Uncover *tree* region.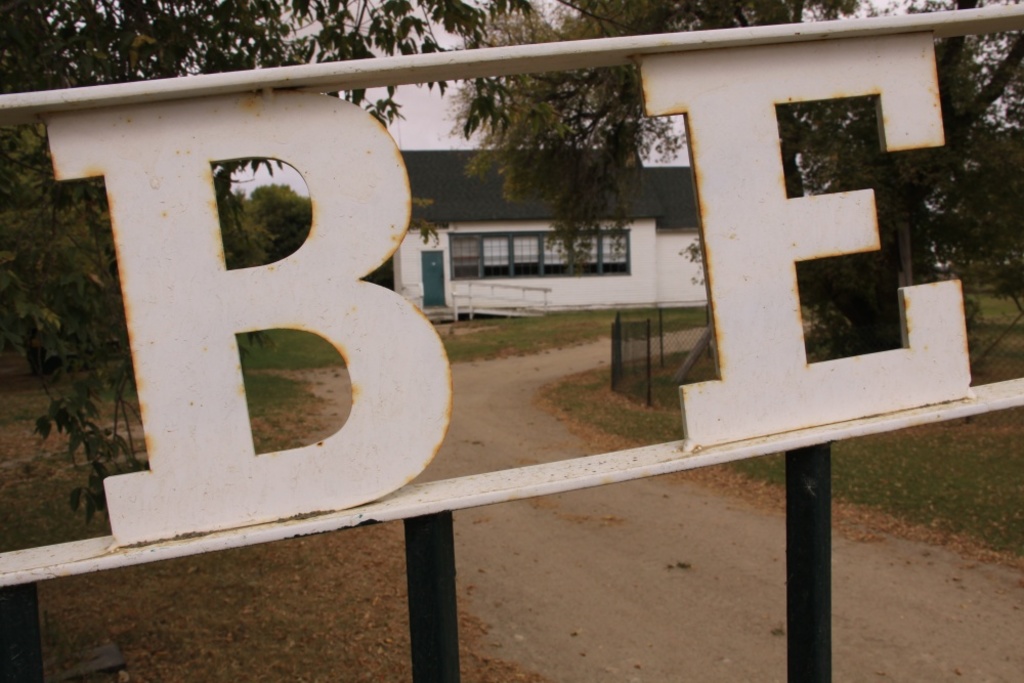
Uncovered: crop(0, 0, 536, 526).
